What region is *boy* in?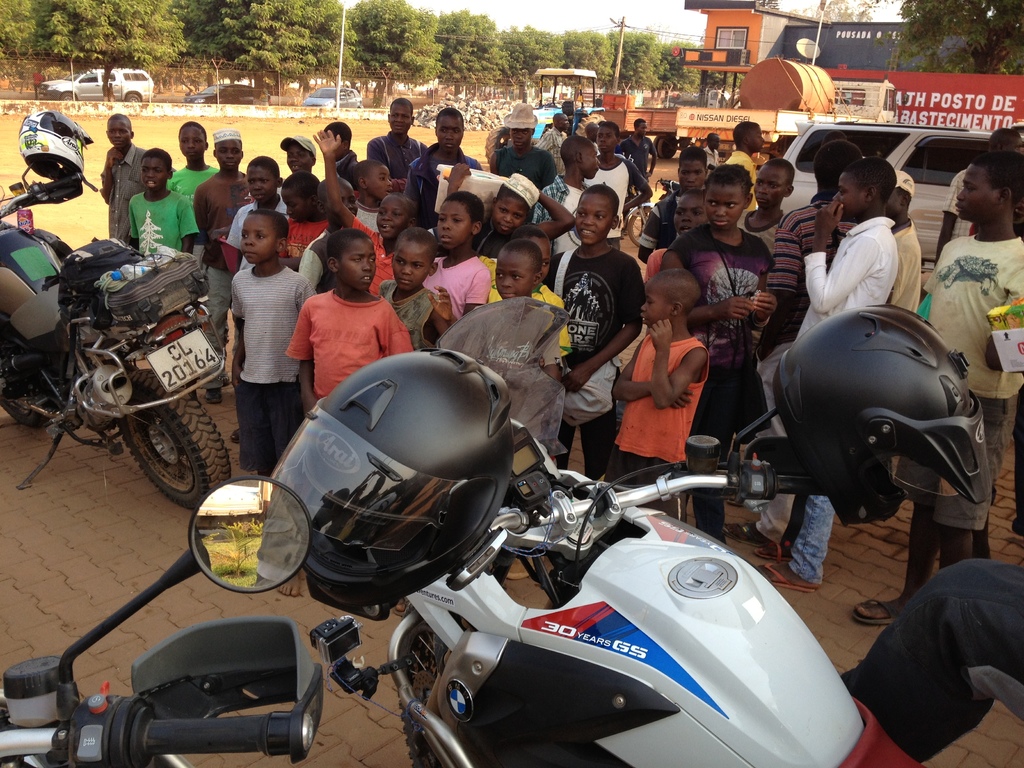
locate(545, 185, 645, 479).
